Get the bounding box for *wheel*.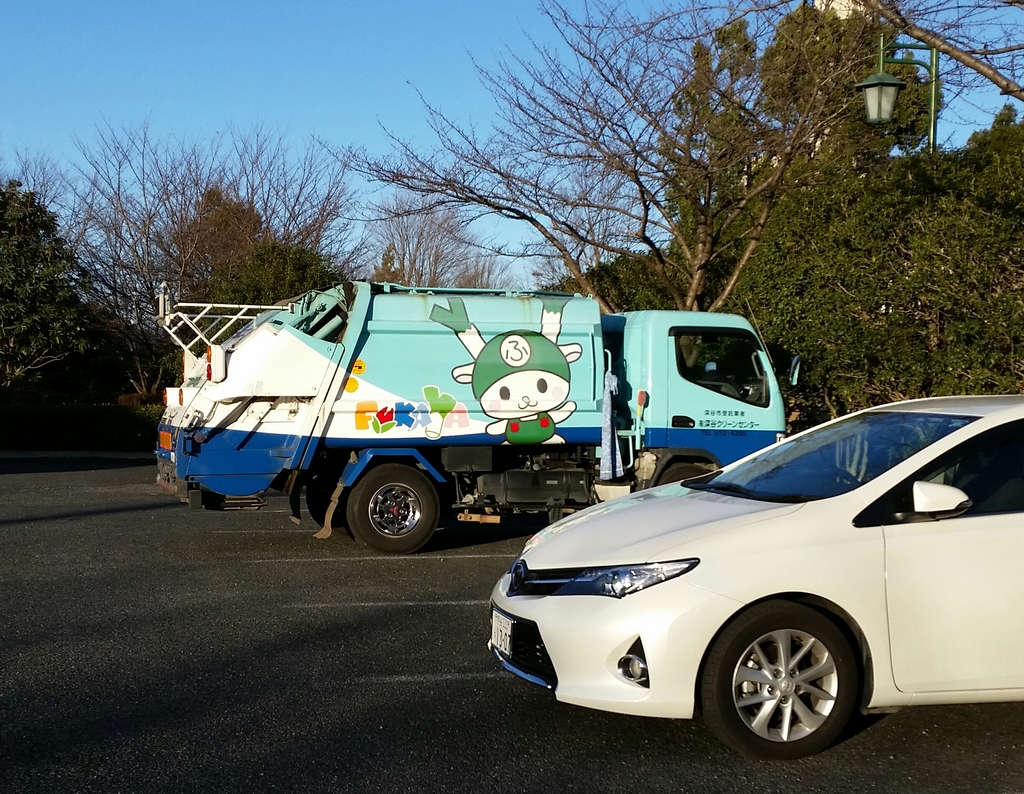
crop(656, 458, 716, 483).
